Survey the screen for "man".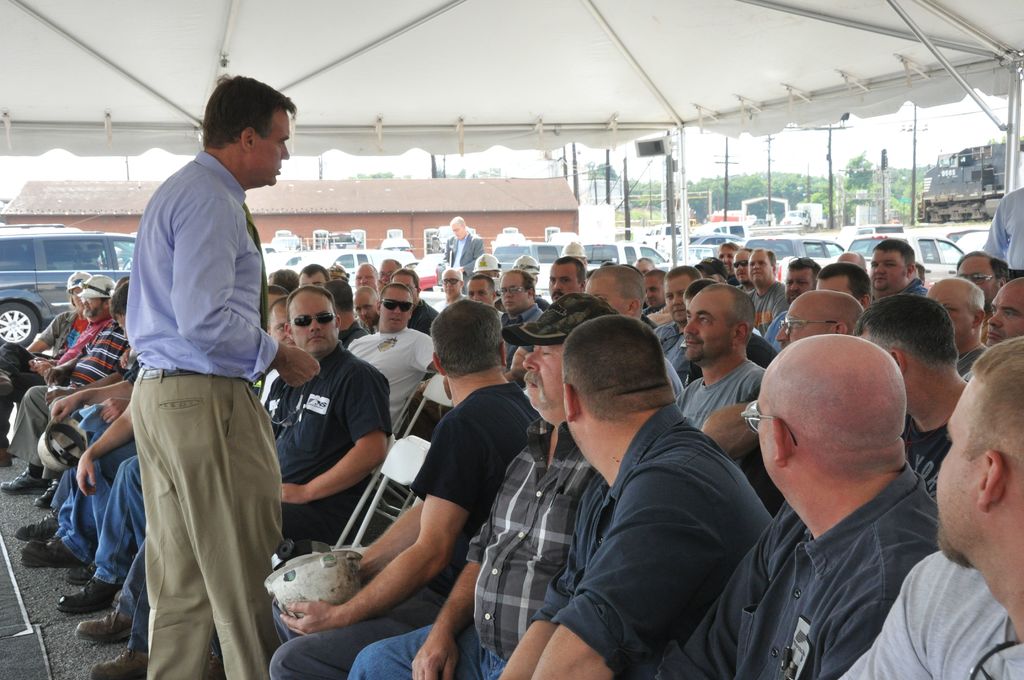
Survey found: l=444, t=272, r=460, b=293.
